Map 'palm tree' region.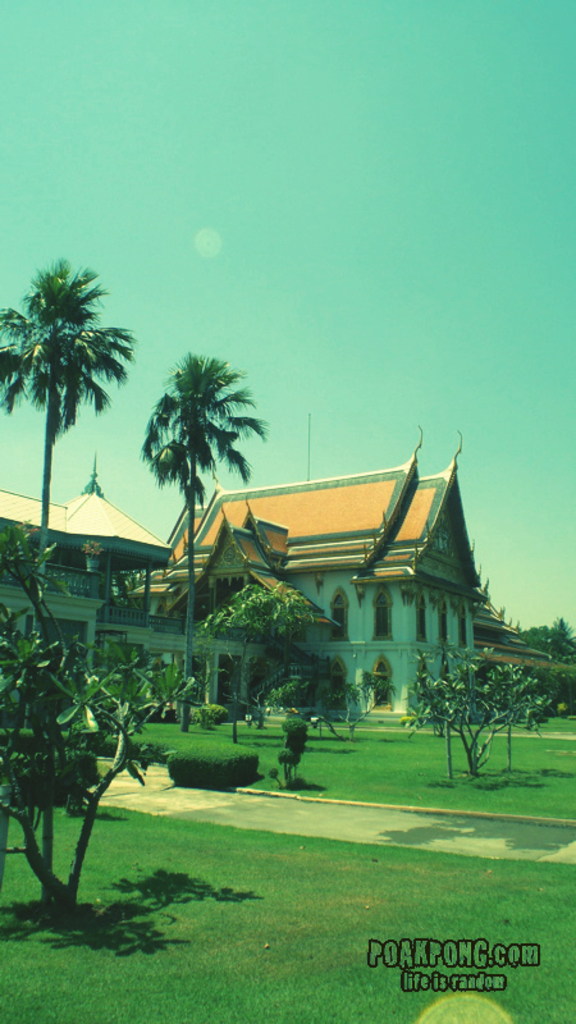
Mapped to 206/579/294/750.
